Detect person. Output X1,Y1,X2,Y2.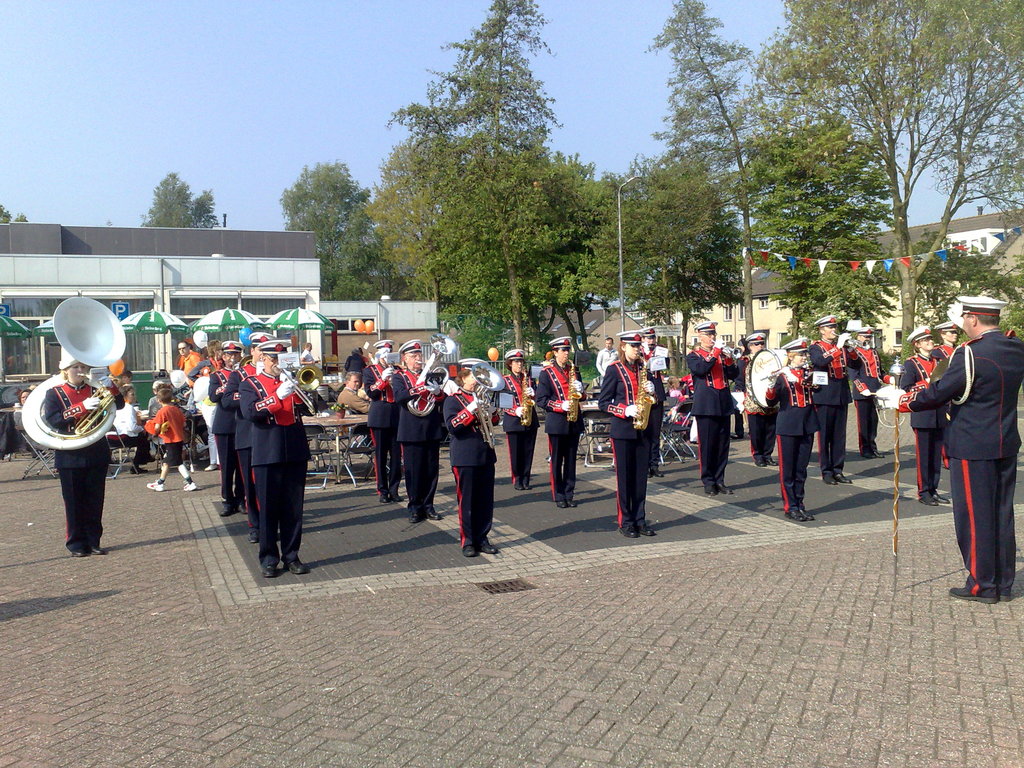
174,335,207,377.
